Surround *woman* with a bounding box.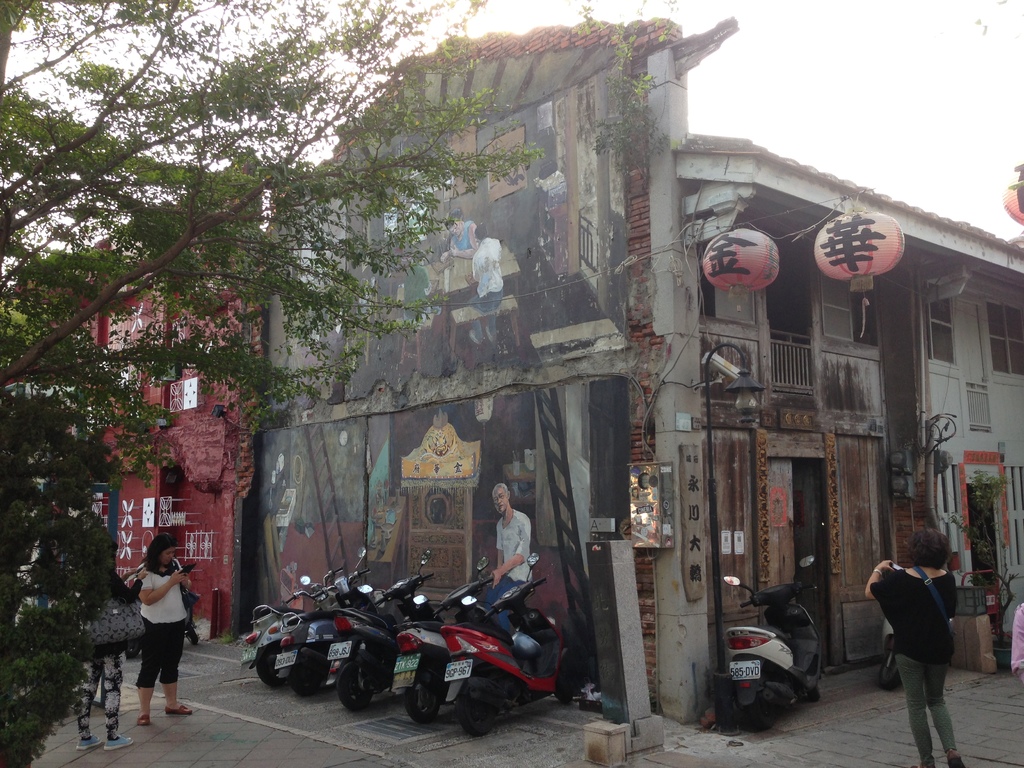
select_region(873, 533, 975, 746).
